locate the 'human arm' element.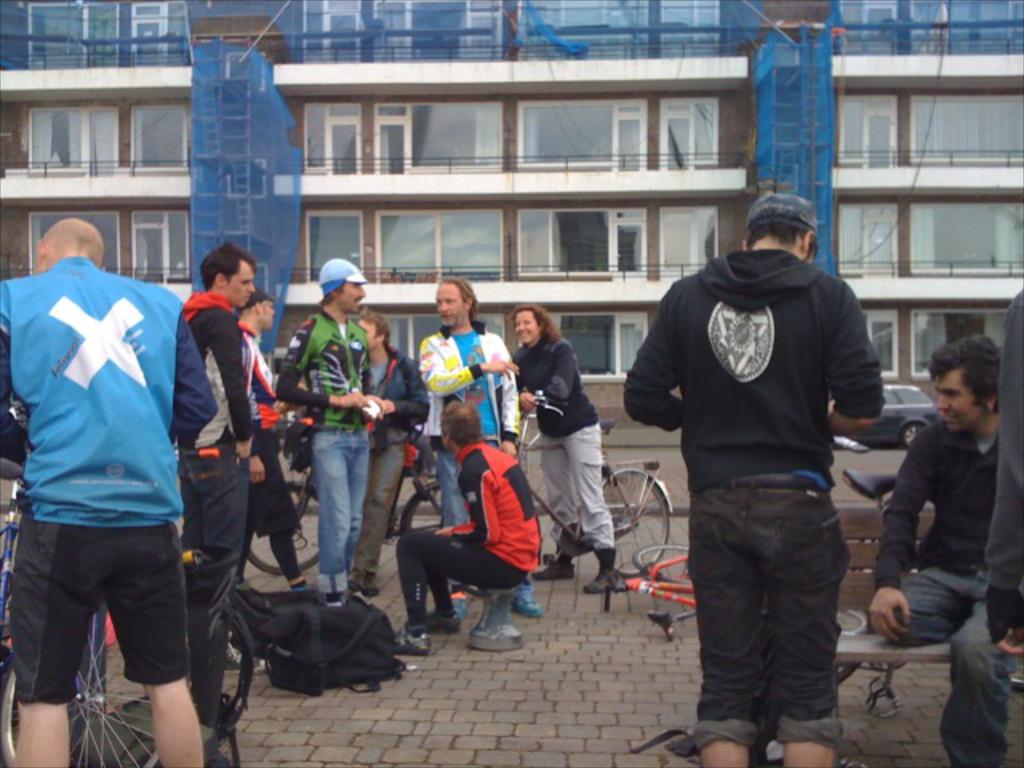
Element bbox: 419:333:520:398.
